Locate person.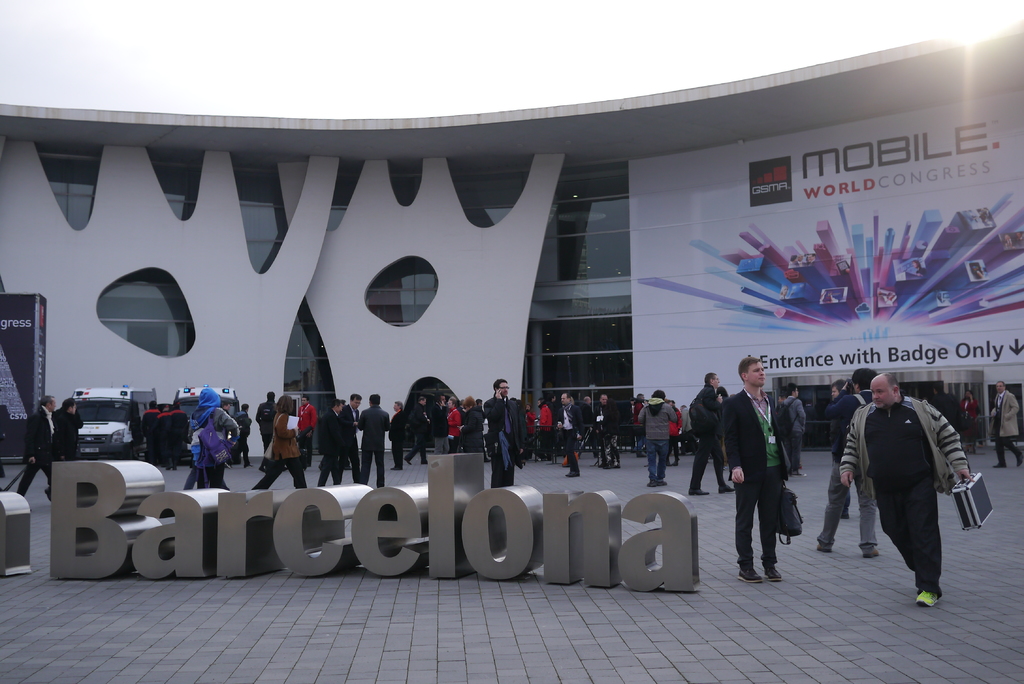
Bounding box: 842, 372, 975, 610.
